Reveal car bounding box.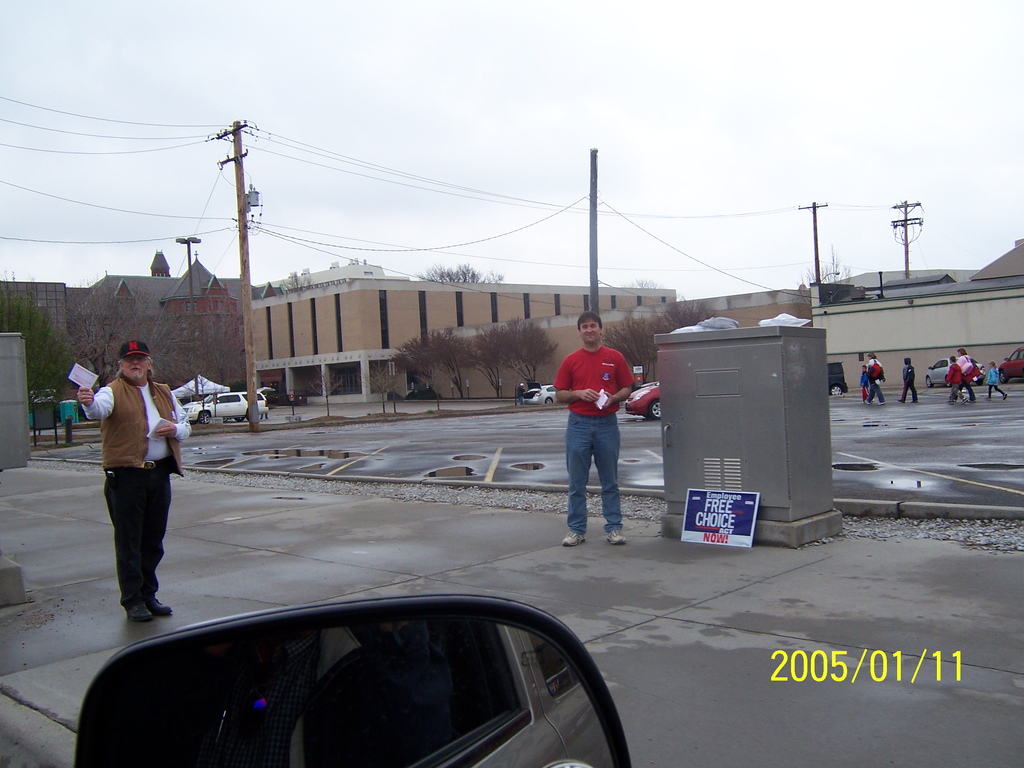
Revealed: 625,380,660,420.
